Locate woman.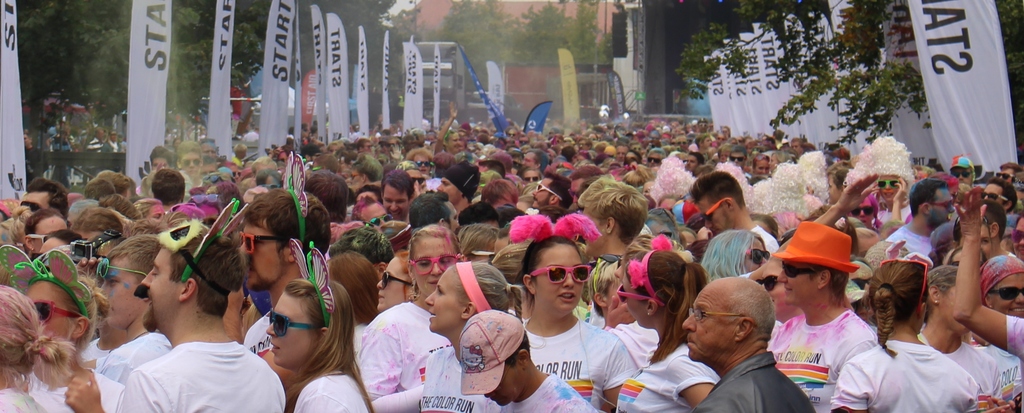
Bounding box: <bbox>376, 253, 412, 318</bbox>.
